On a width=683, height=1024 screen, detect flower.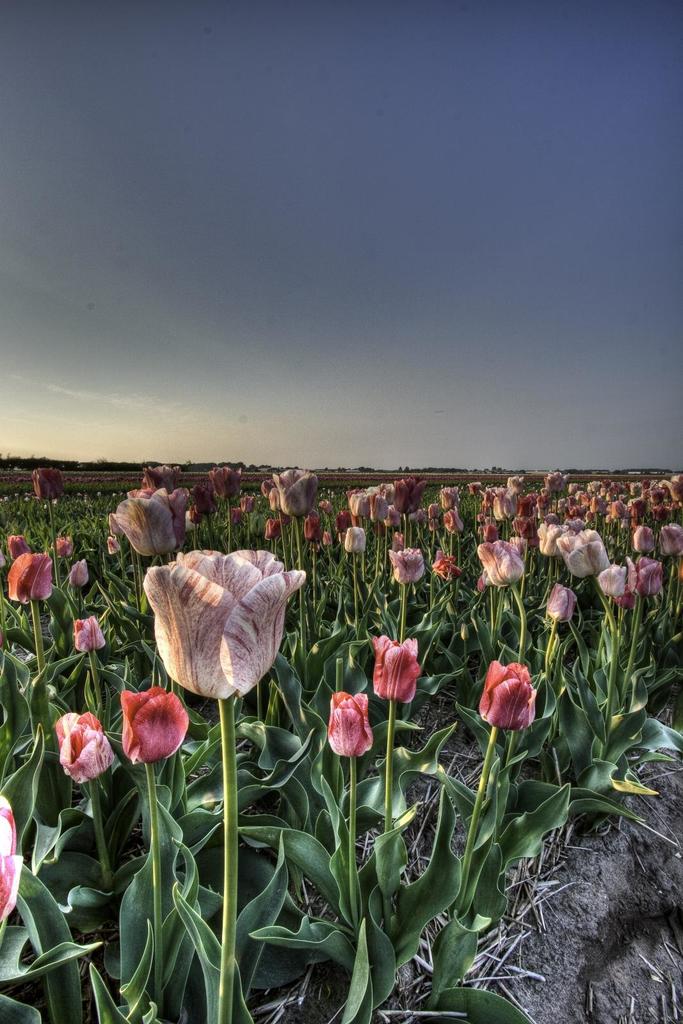
(208, 462, 241, 506).
